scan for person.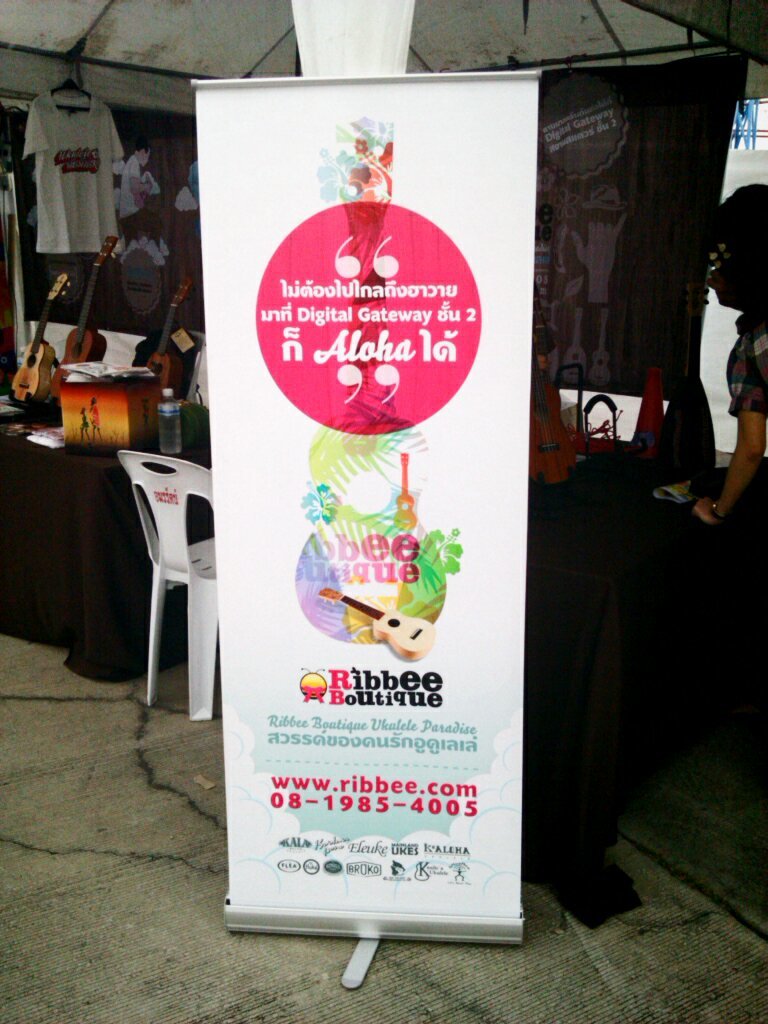
Scan result: x1=689 y1=182 x2=767 y2=524.
